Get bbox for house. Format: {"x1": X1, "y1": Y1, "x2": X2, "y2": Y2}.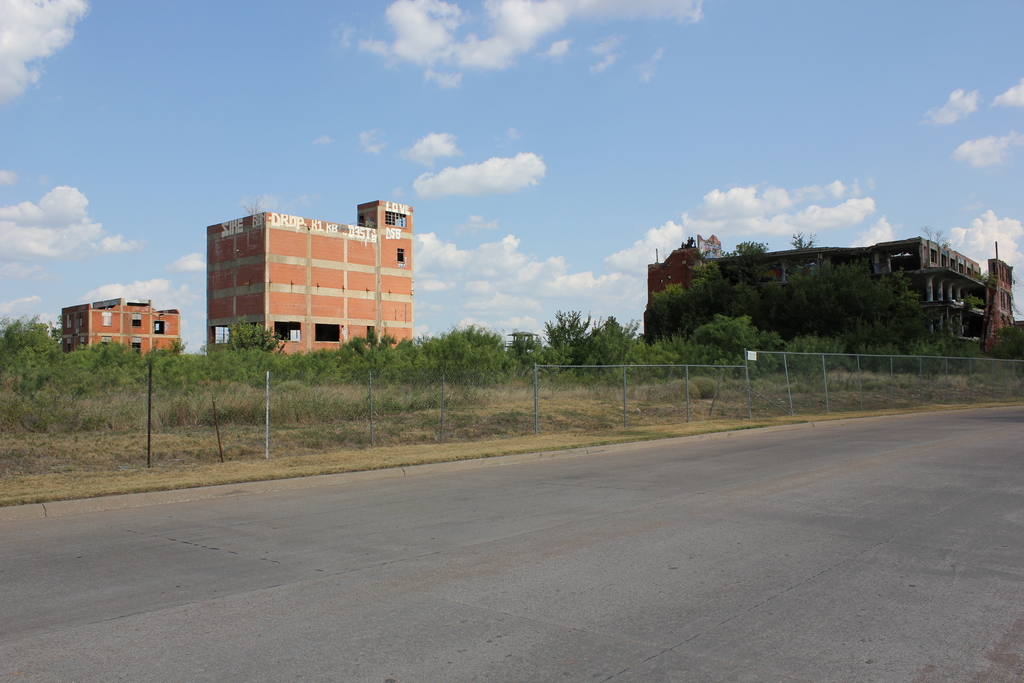
{"x1": 648, "y1": 228, "x2": 1014, "y2": 367}.
